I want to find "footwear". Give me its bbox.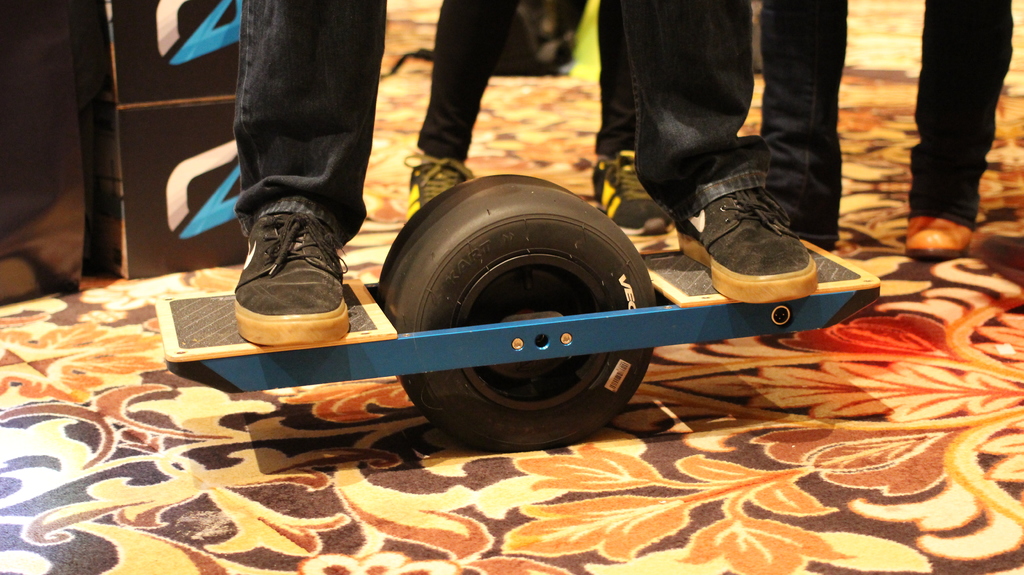
pyautogui.locateOnScreen(231, 211, 358, 352).
